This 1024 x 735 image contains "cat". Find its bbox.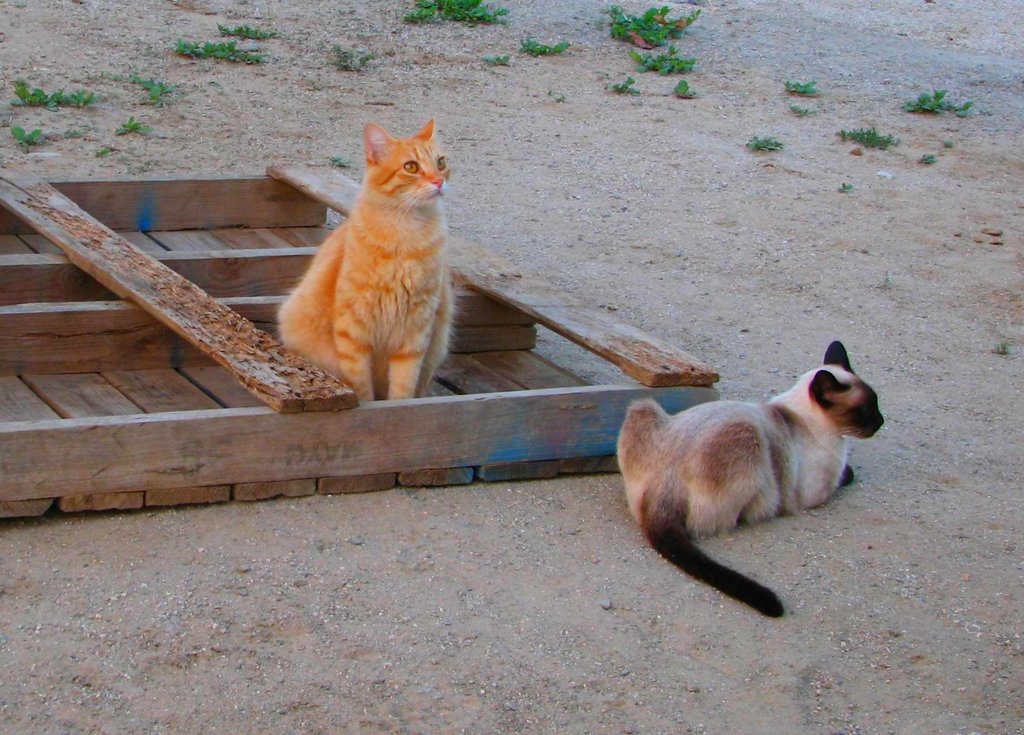
<region>614, 331, 886, 619</region>.
